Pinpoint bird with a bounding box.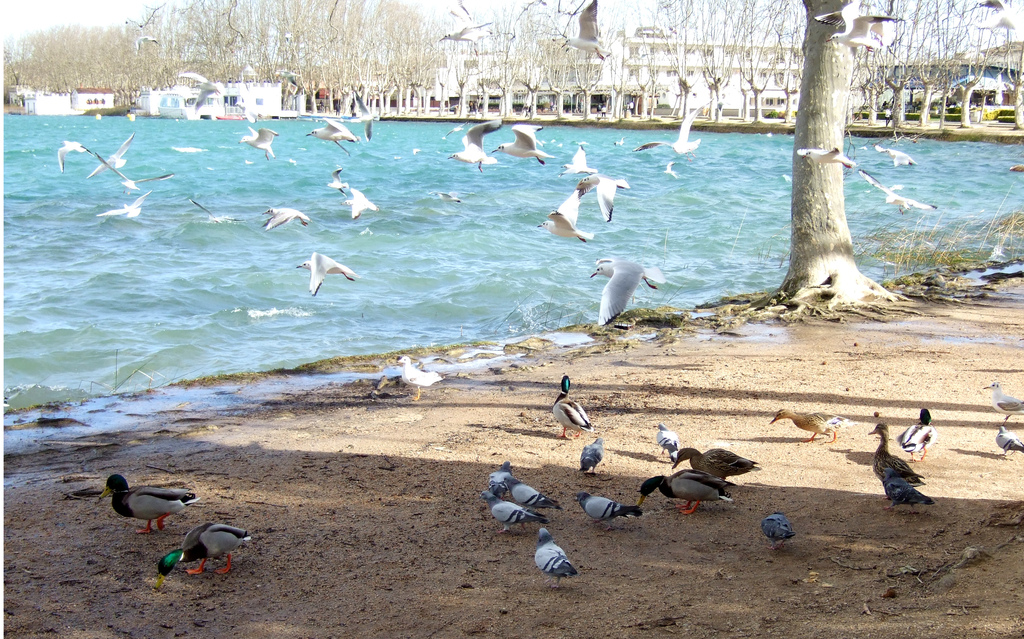
bbox=[89, 130, 131, 172].
